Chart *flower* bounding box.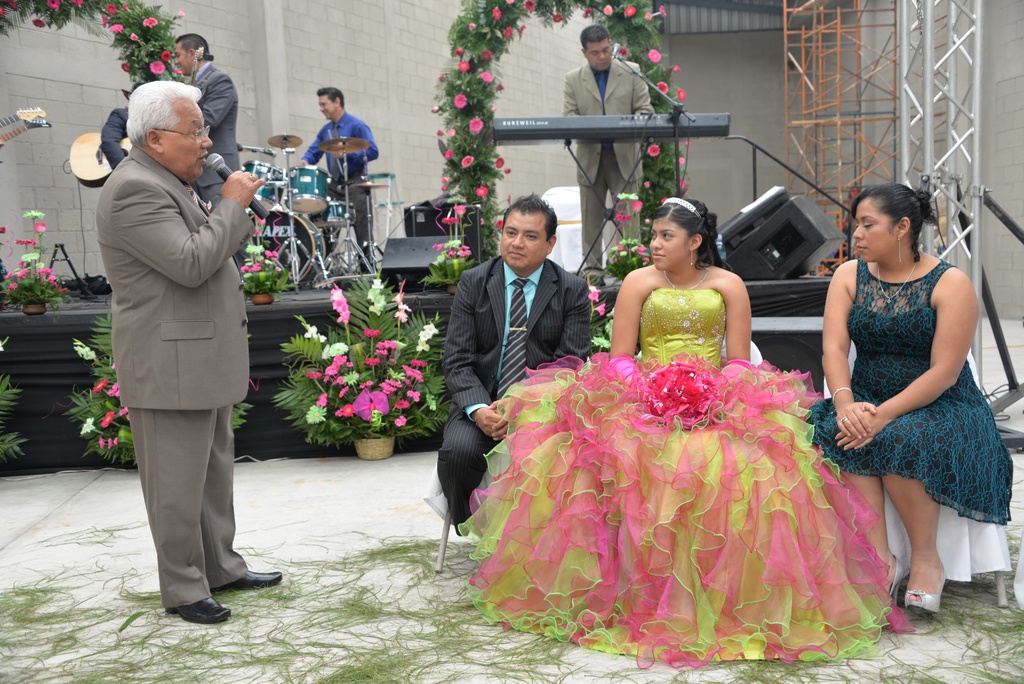
Charted: locate(329, 278, 353, 326).
